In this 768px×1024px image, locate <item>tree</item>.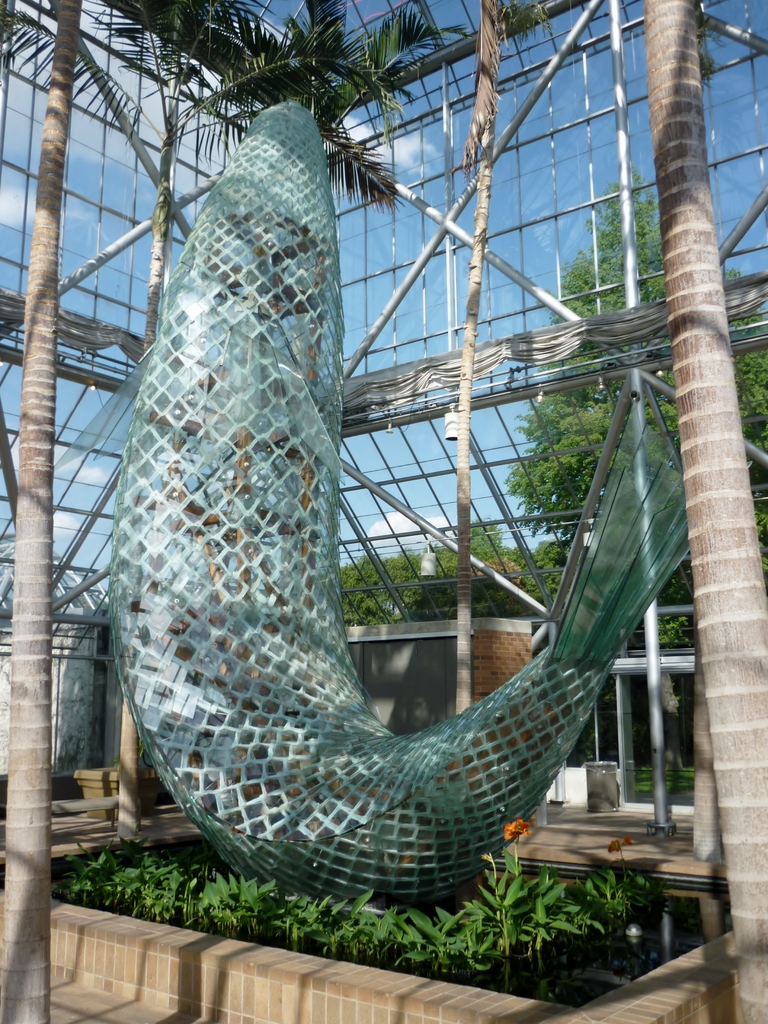
Bounding box: bbox=[456, 0, 537, 710].
